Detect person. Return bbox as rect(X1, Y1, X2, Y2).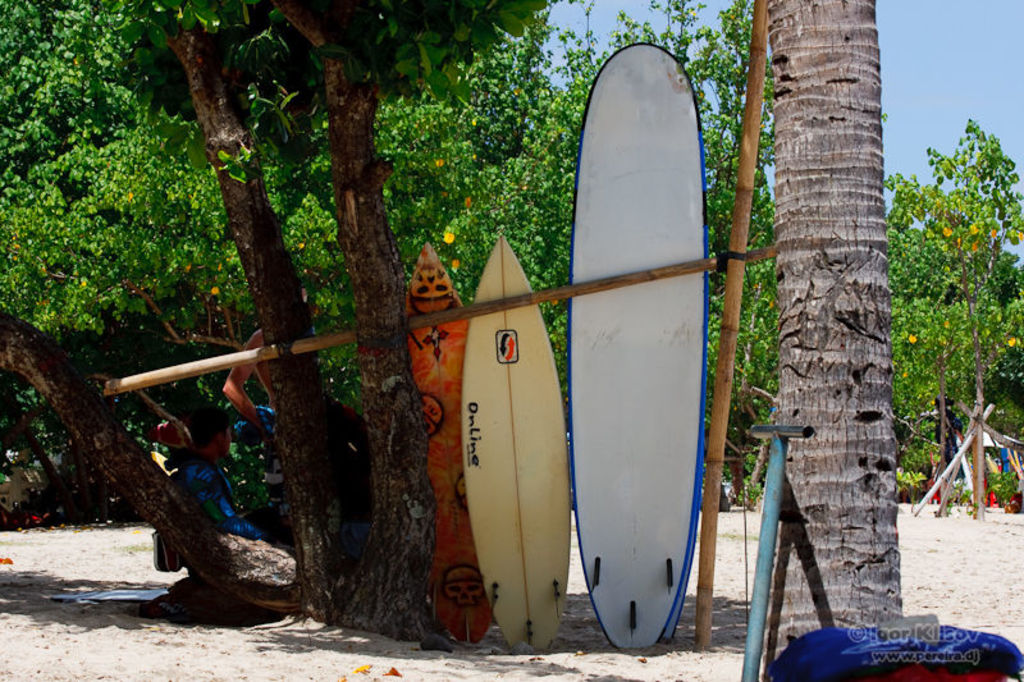
rect(177, 411, 276, 544).
